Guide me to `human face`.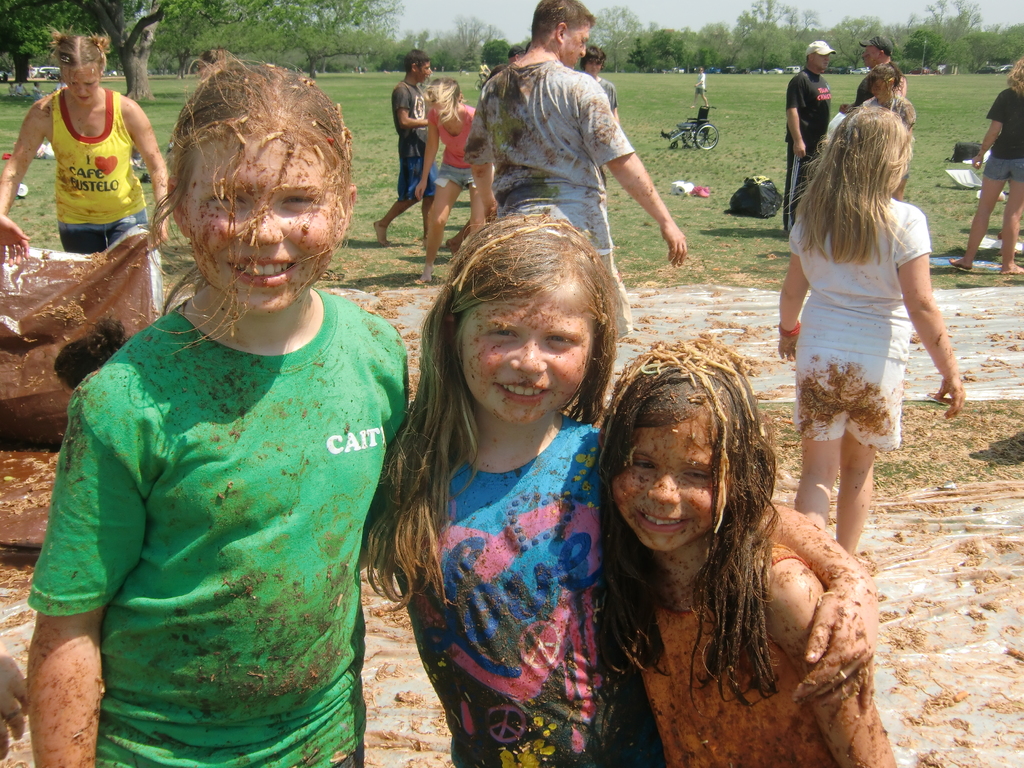
Guidance: x1=609, y1=403, x2=726, y2=550.
